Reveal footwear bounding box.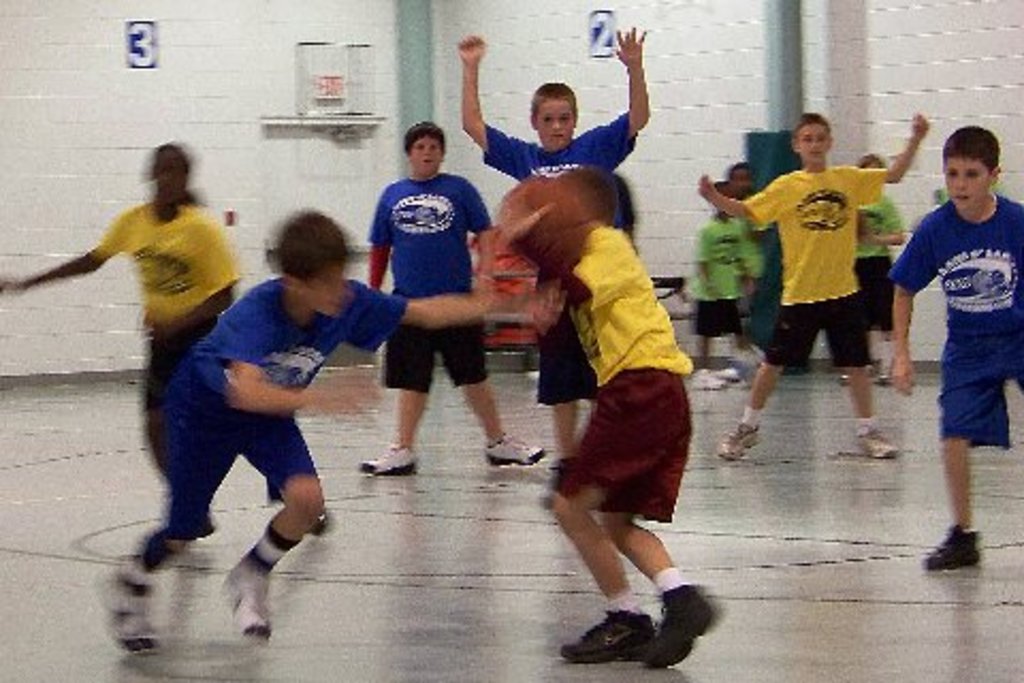
Revealed: 213,557,277,649.
